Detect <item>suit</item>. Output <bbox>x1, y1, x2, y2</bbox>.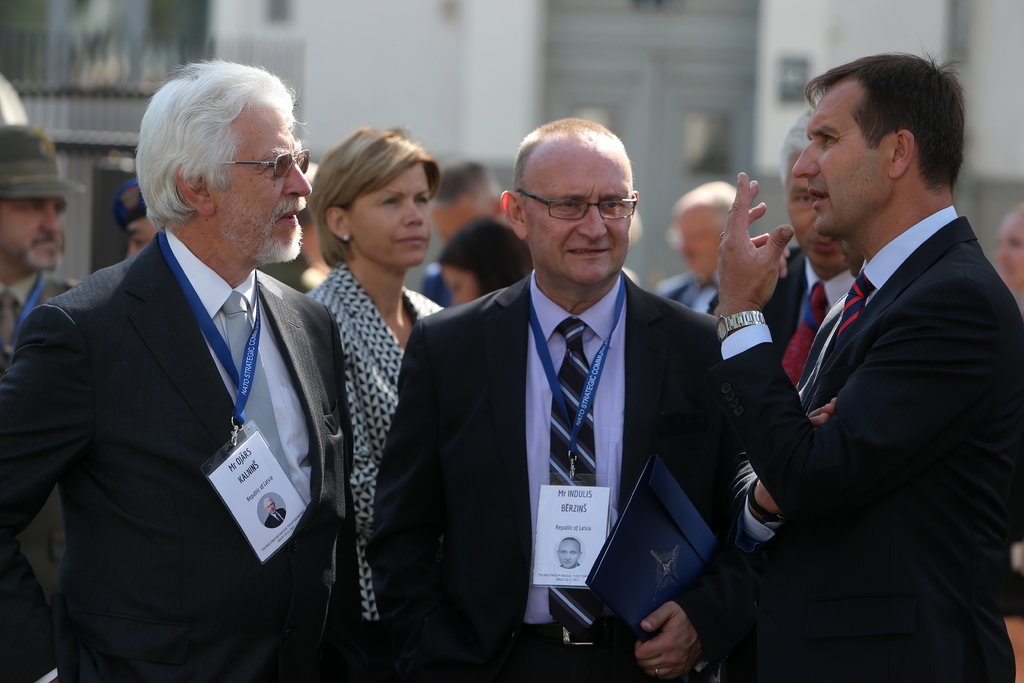
<bbox>370, 266, 746, 682</bbox>.
